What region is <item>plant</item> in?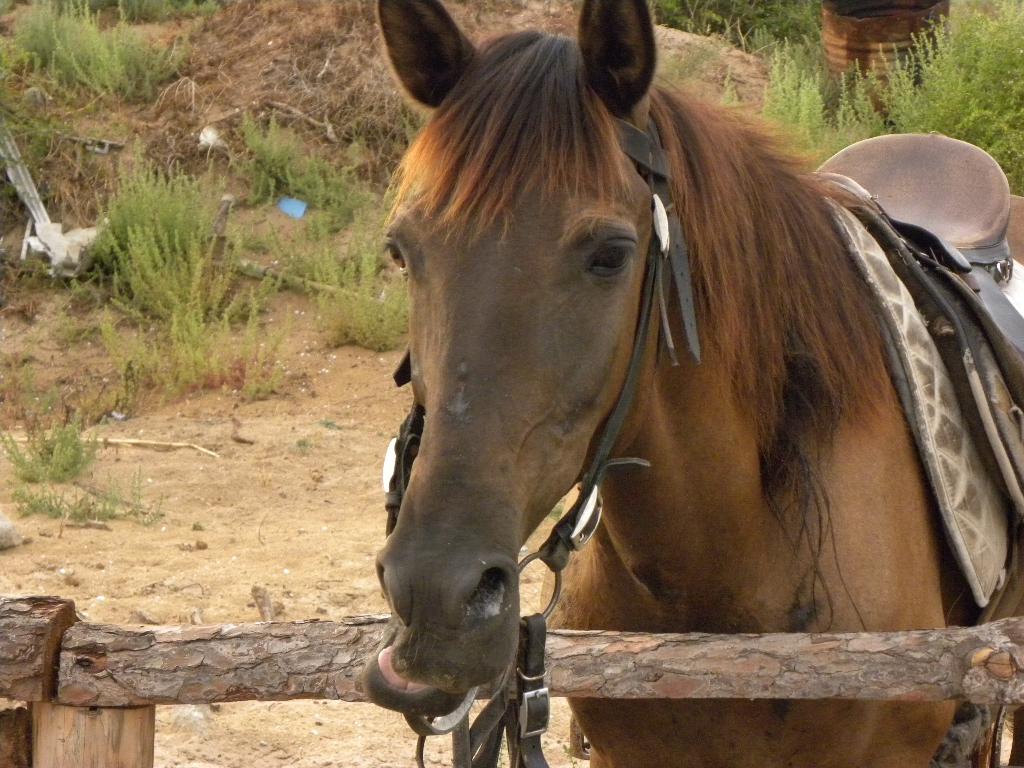
locate(289, 228, 416, 360).
